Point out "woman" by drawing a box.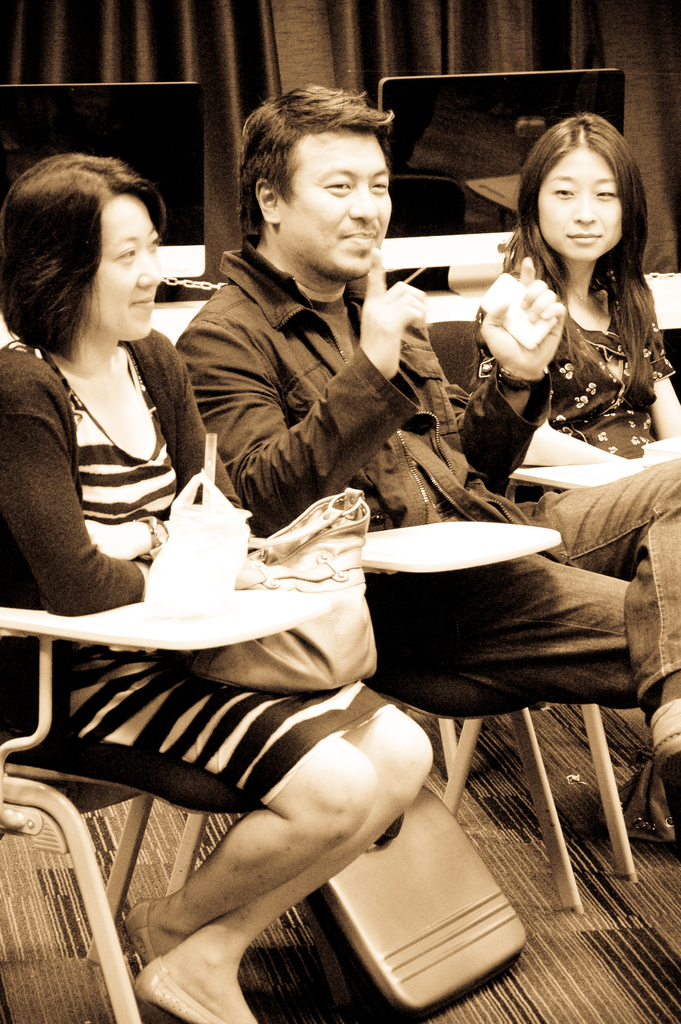
bbox=(463, 106, 680, 497).
